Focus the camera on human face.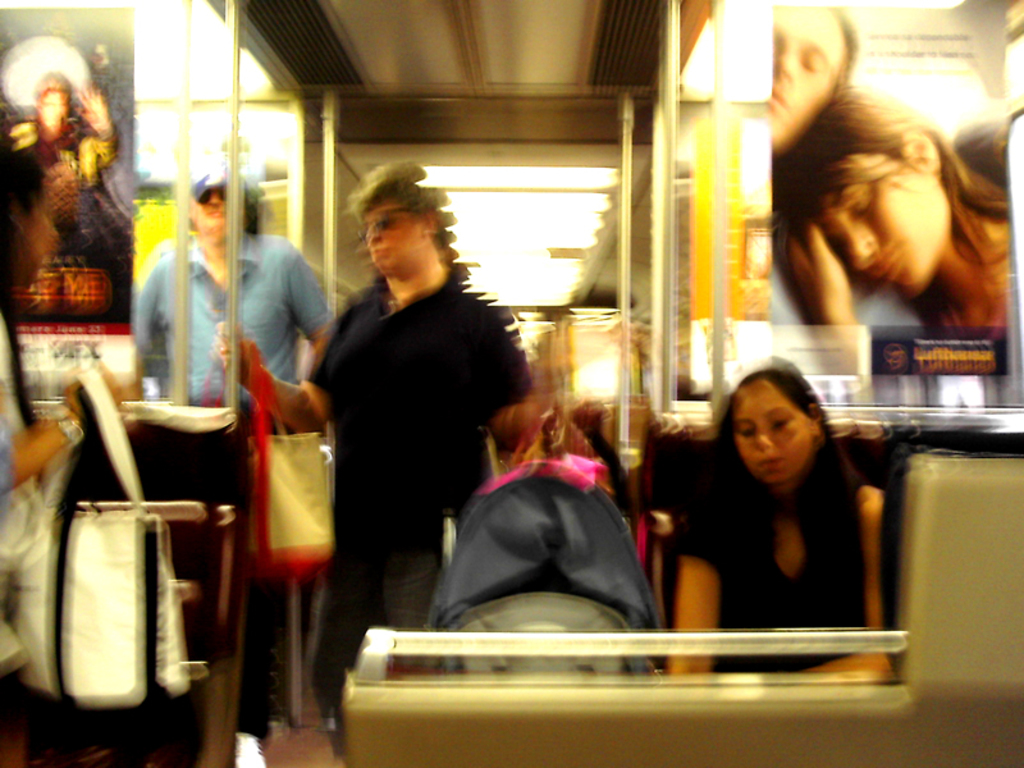
Focus region: <bbox>741, 383, 813, 483</bbox>.
